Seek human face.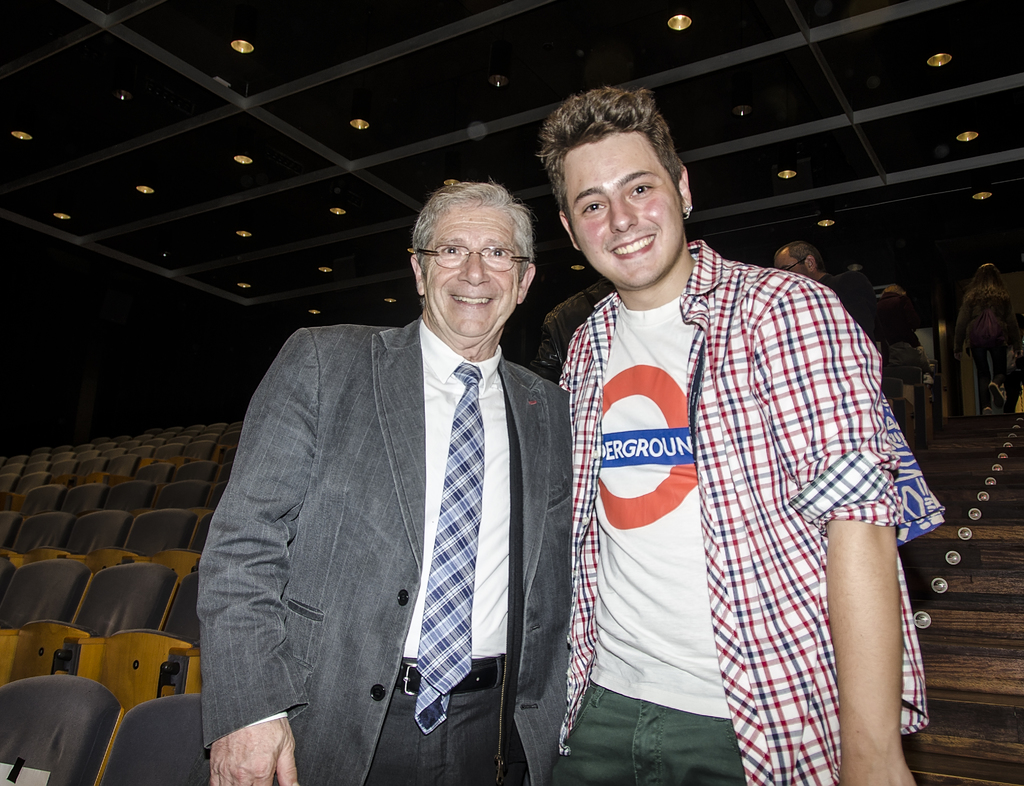
[x1=563, y1=127, x2=678, y2=287].
